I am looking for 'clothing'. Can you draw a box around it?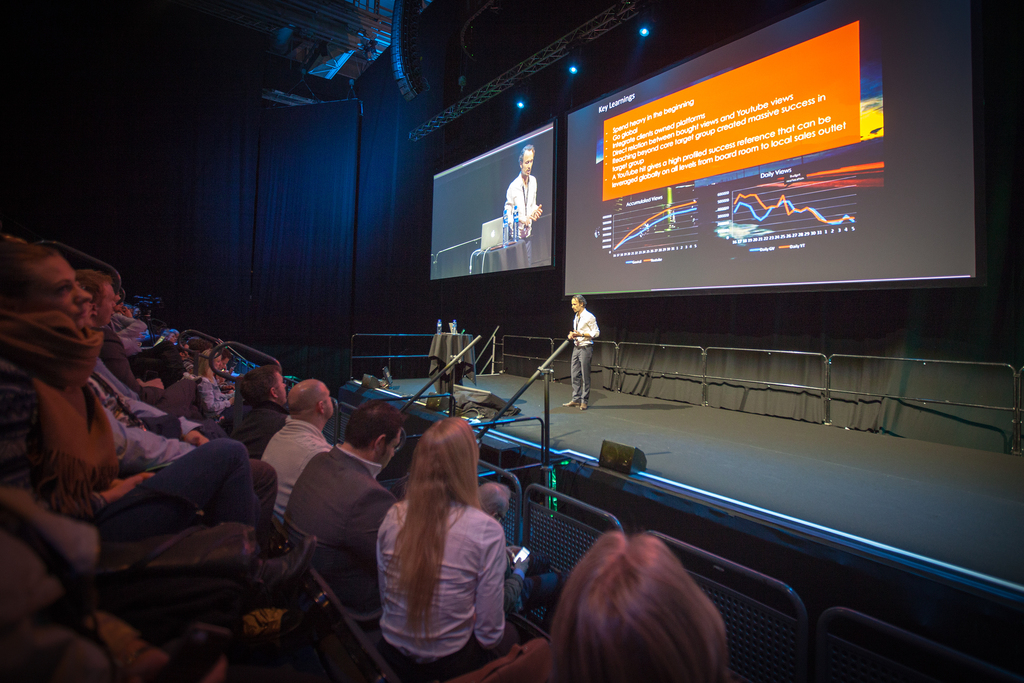
Sure, the bounding box is x1=500 y1=169 x2=540 y2=247.
